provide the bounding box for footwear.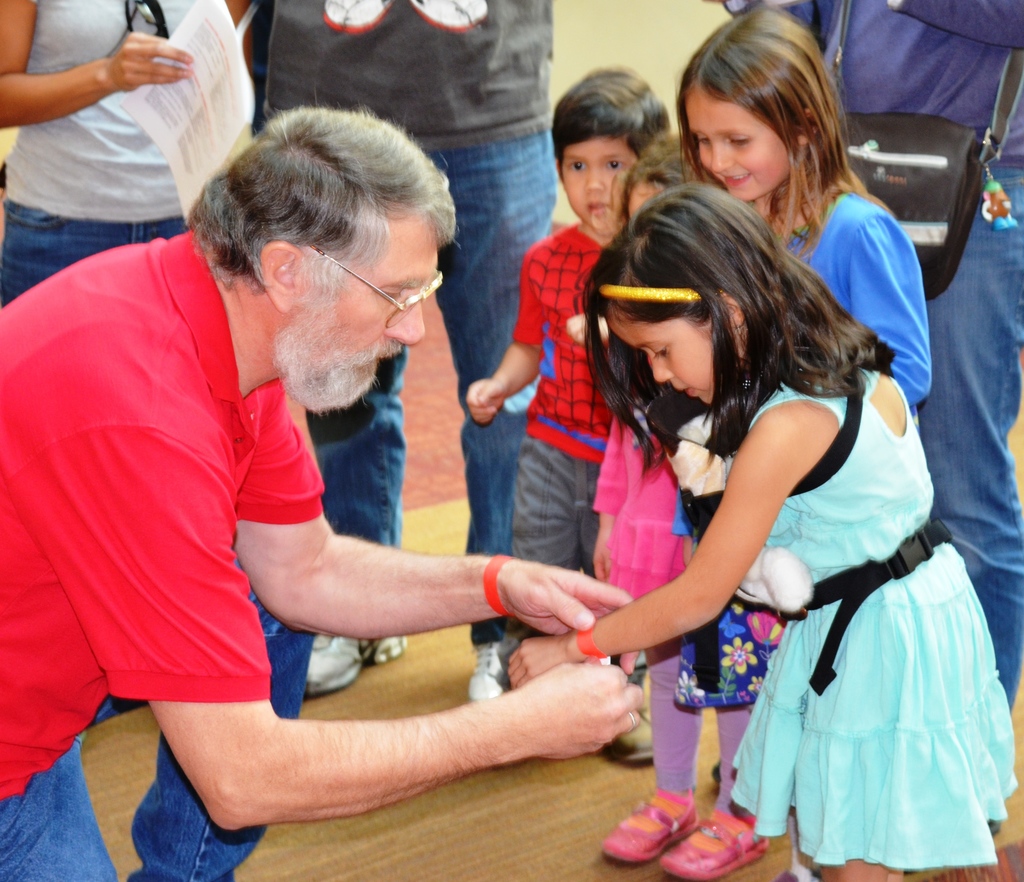
<region>363, 633, 408, 674</region>.
